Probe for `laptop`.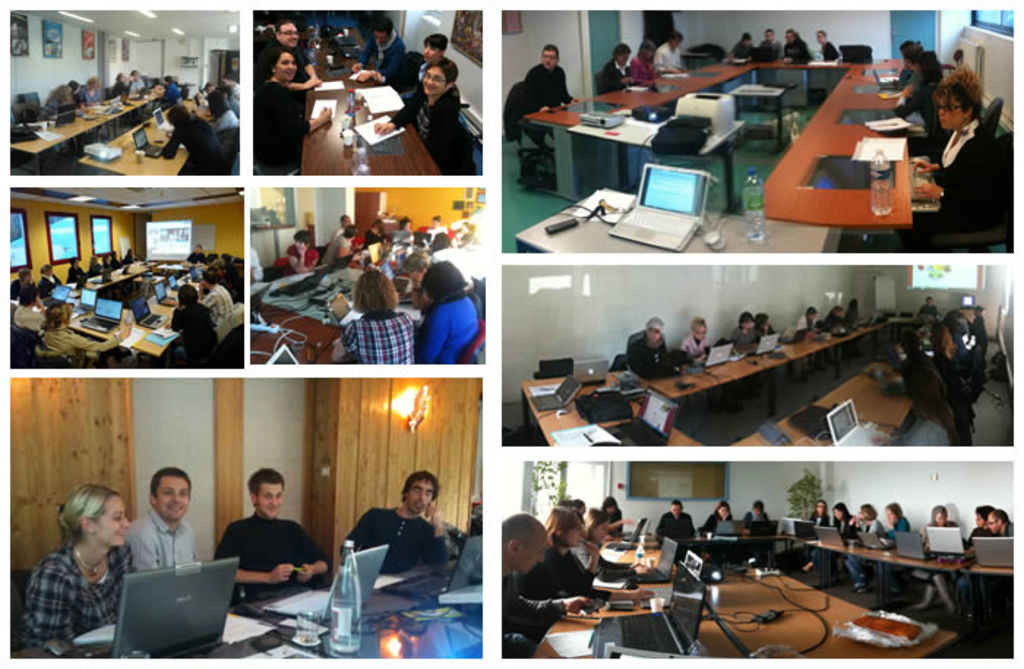
Probe result: region(895, 528, 936, 562).
